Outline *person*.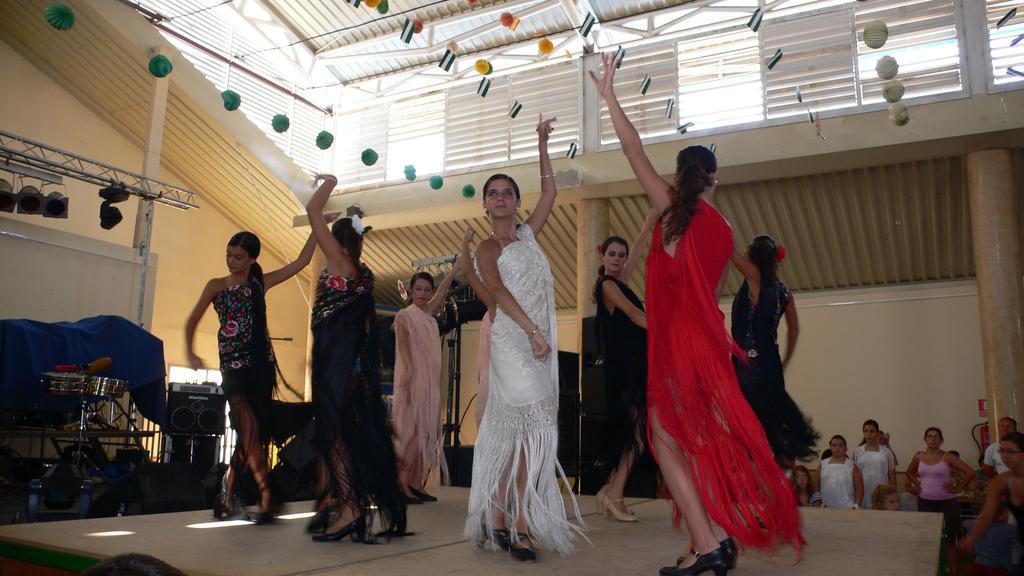
Outline: (x1=73, y1=551, x2=186, y2=575).
